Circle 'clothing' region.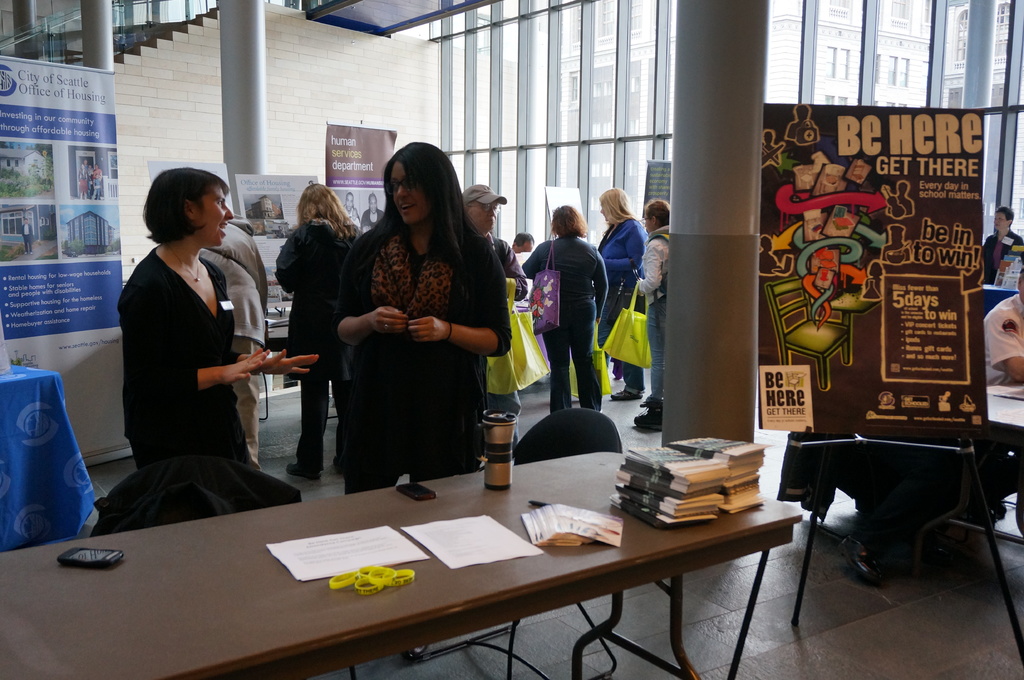
Region: <bbox>983, 230, 1023, 285</bbox>.
